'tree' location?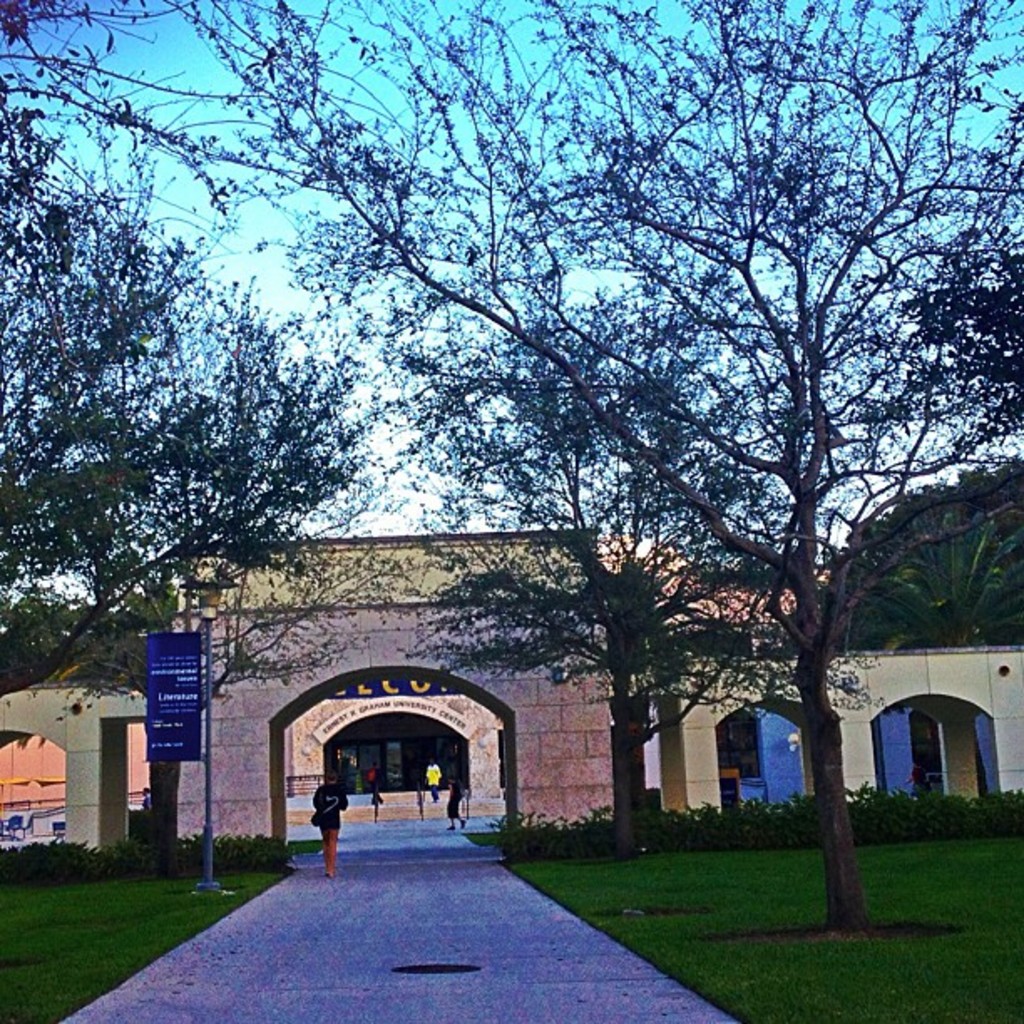
0,0,383,745
